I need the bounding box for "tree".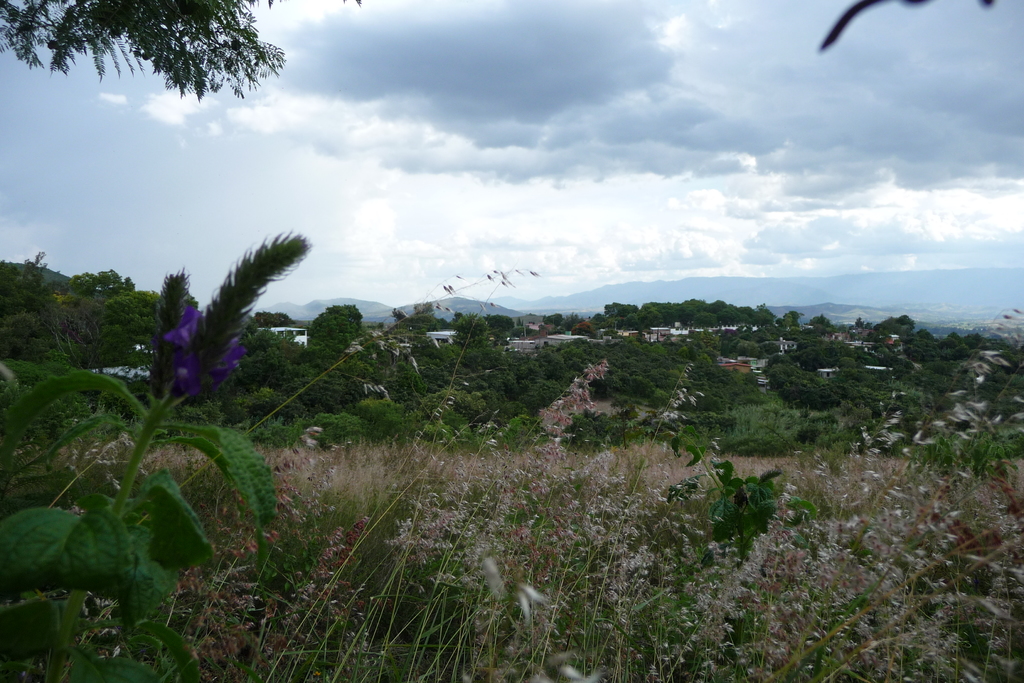
Here it is: x1=0 y1=247 x2=84 y2=363.
